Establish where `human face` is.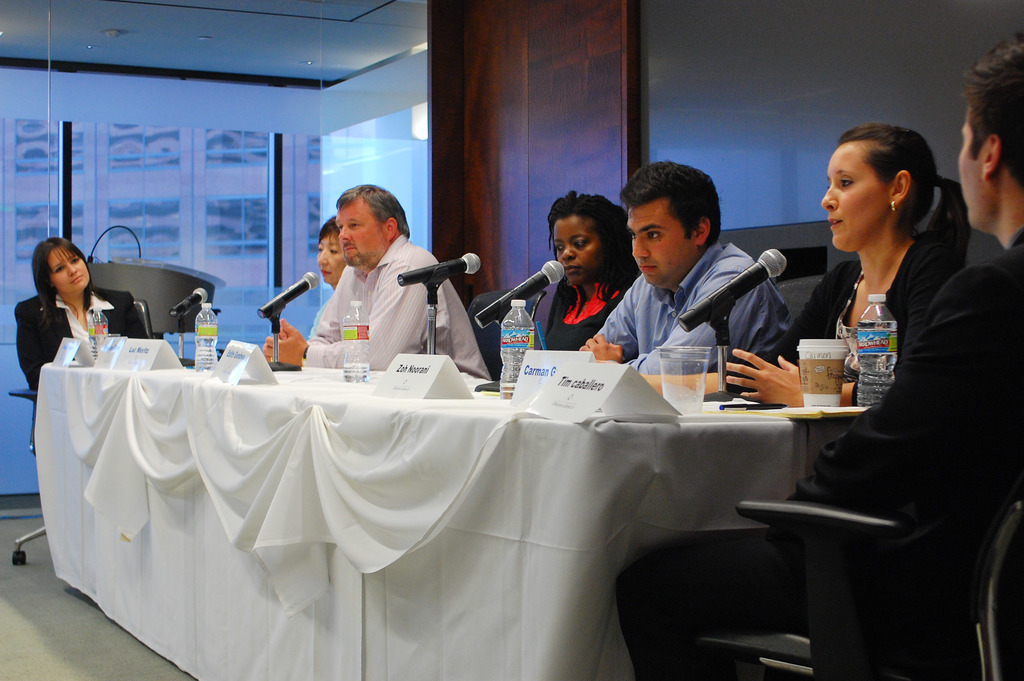
Established at region(820, 141, 889, 250).
